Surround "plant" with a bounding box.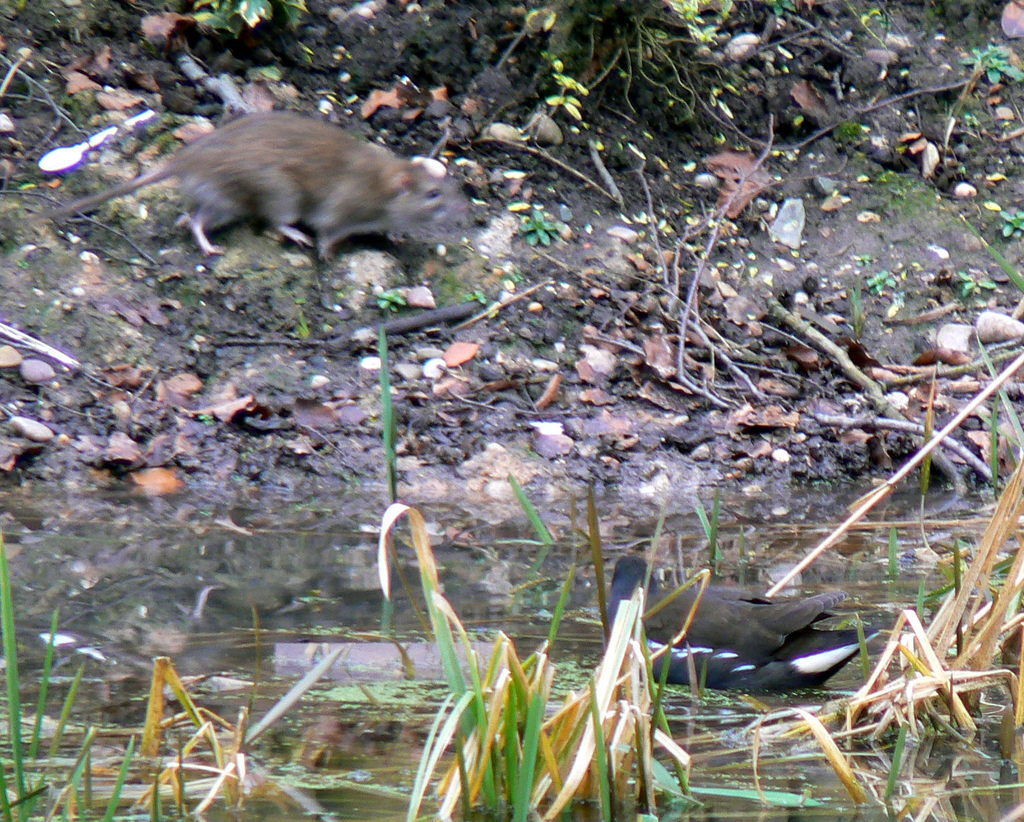
bbox=[954, 44, 1023, 96].
